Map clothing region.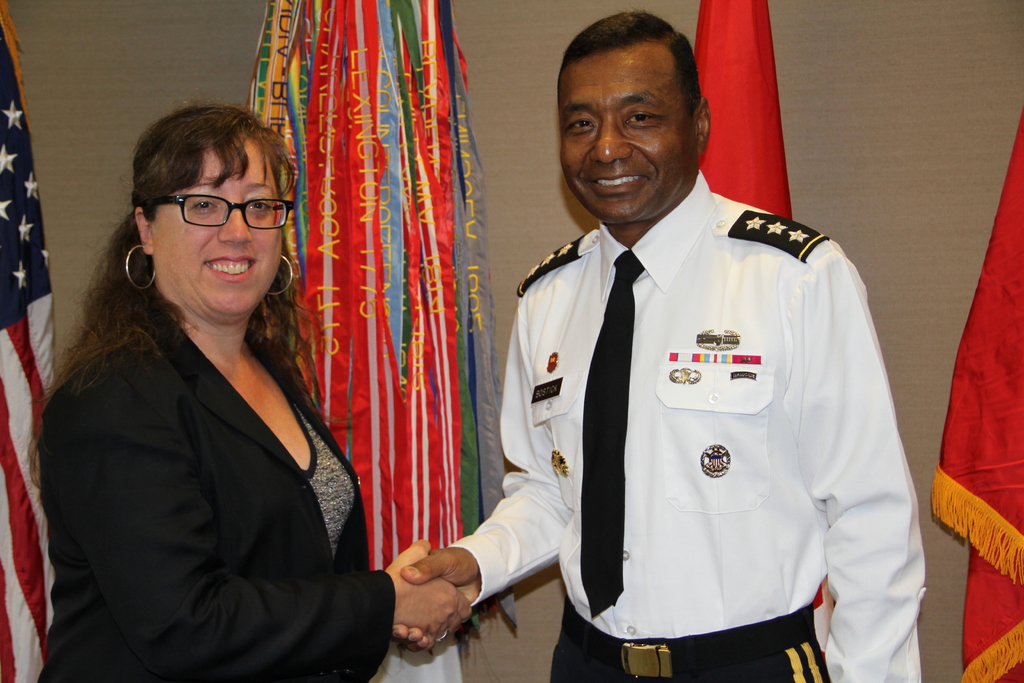
Mapped to (left=435, top=127, right=920, bottom=682).
